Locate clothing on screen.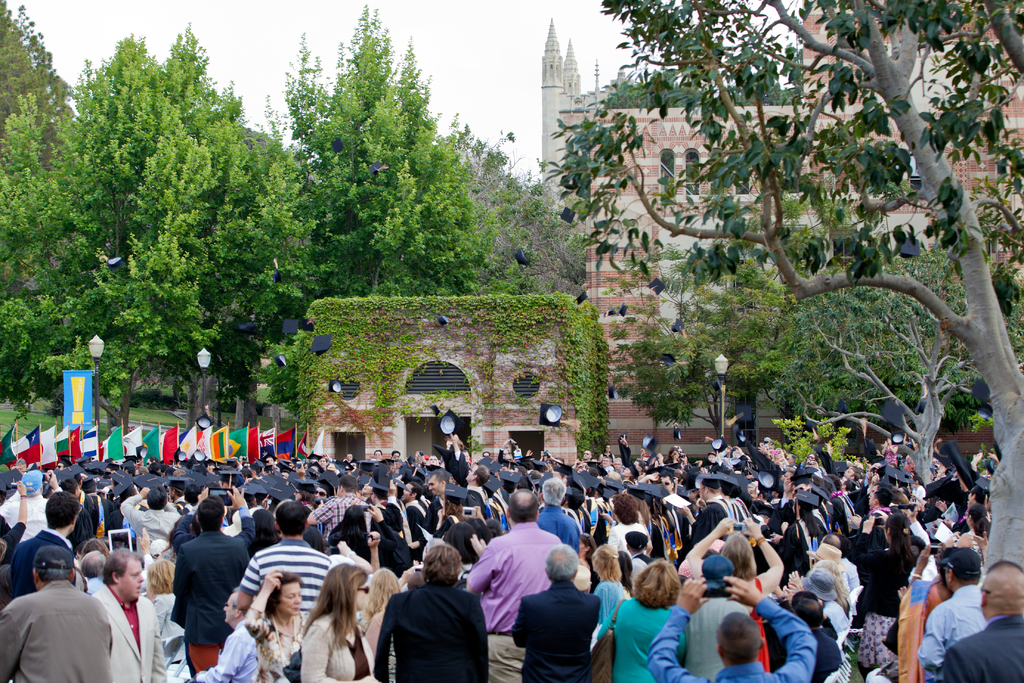
On screen at locate(604, 519, 650, 552).
